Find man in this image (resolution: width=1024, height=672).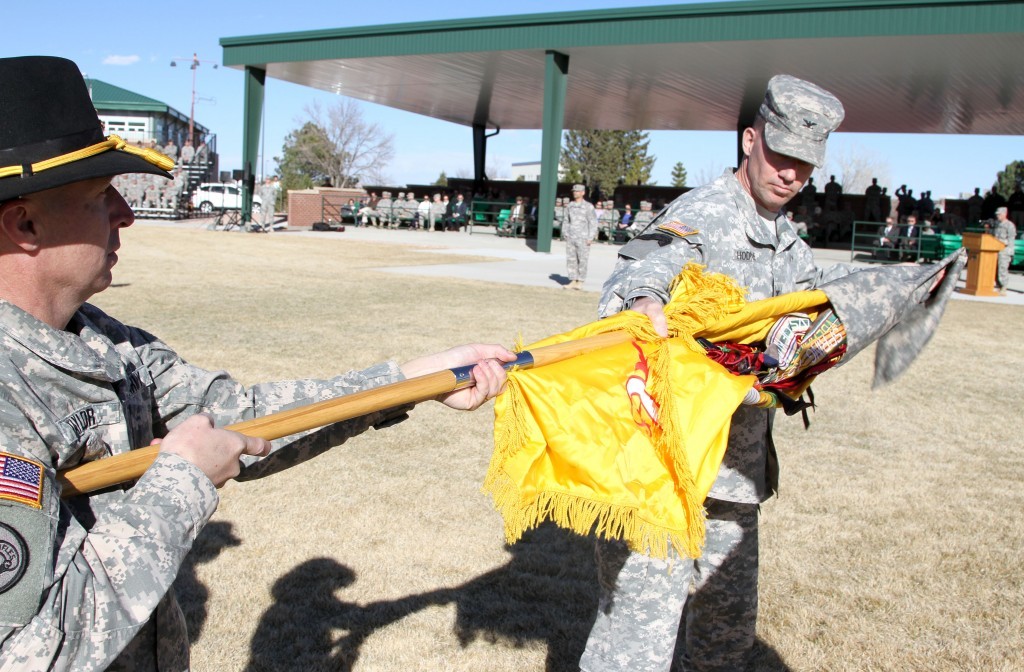
[x1=572, y1=73, x2=949, y2=671].
